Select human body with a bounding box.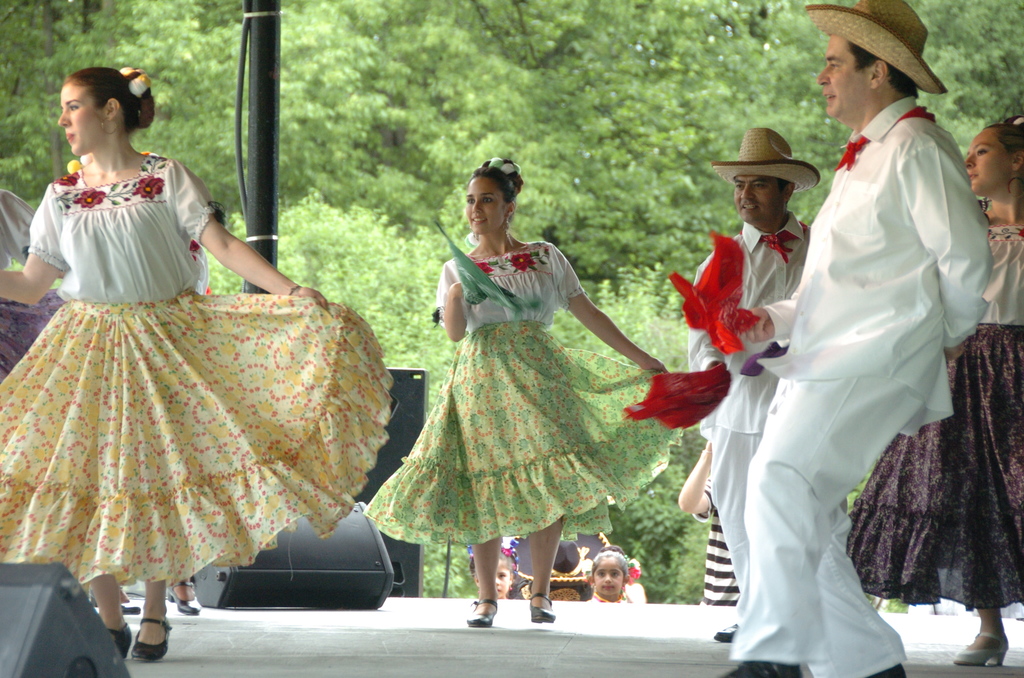
left=0, top=144, right=387, bottom=664.
